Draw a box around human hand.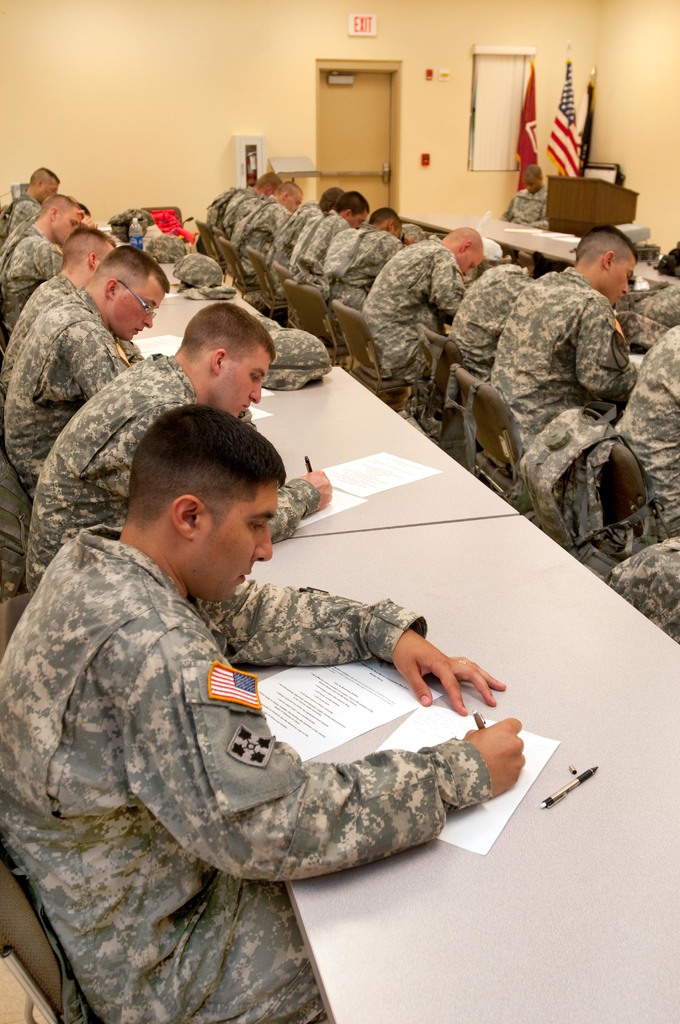
Rect(75, 207, 101, 232).
